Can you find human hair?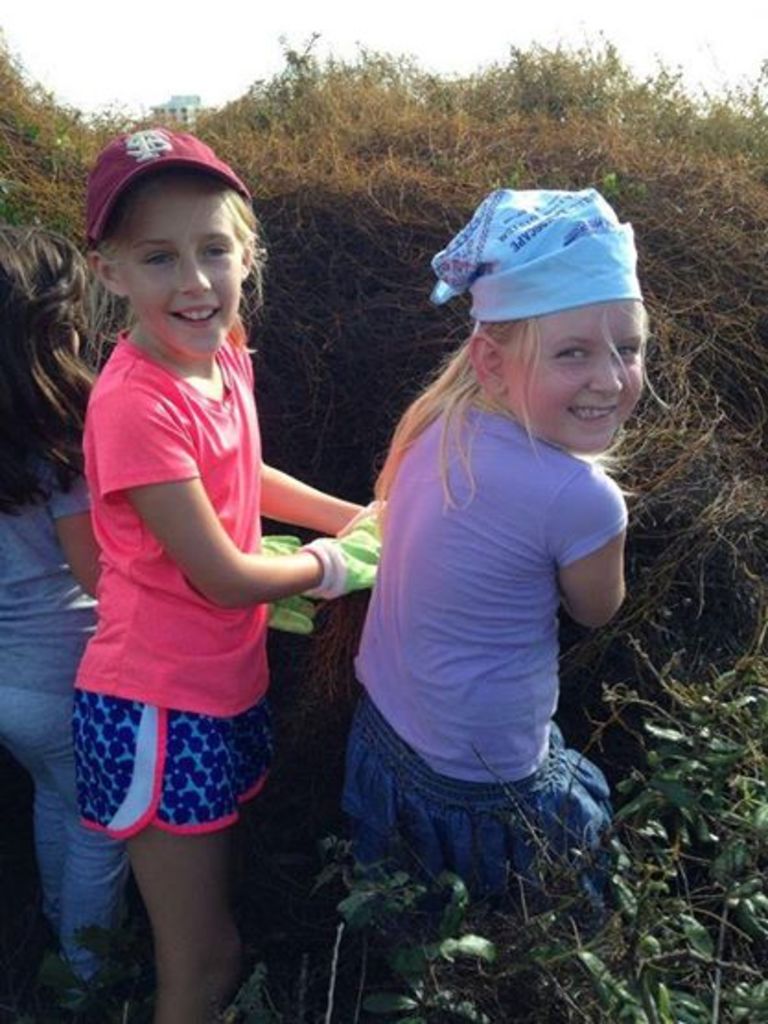
Yes, bounding box: {"left": 210, "top": 184, "right": 262, "bottom": 278}.
